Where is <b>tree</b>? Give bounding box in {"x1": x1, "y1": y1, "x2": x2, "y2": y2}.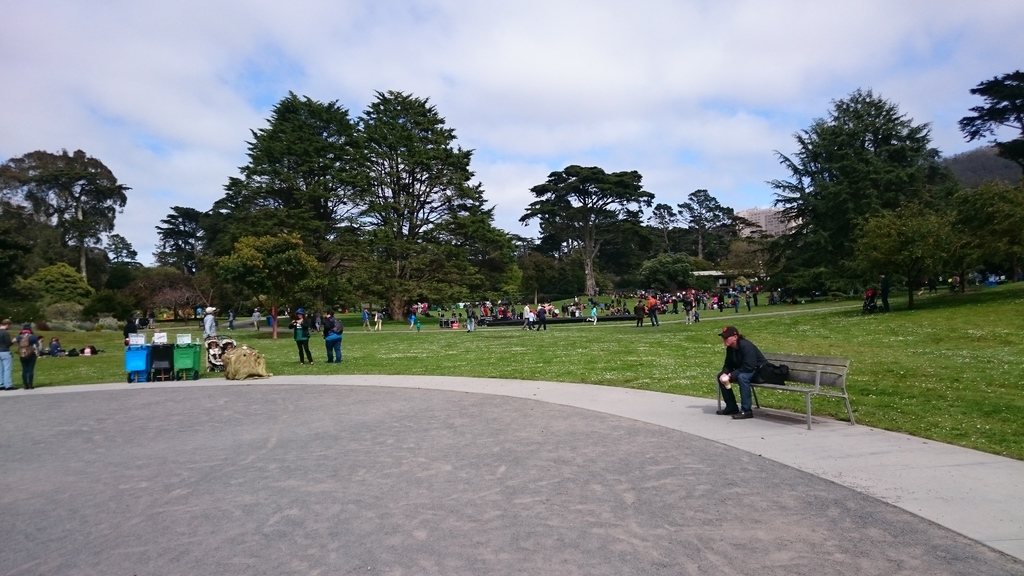
{"x1": 12, "y1": 259, "x2": 102, "y2": 330}.
